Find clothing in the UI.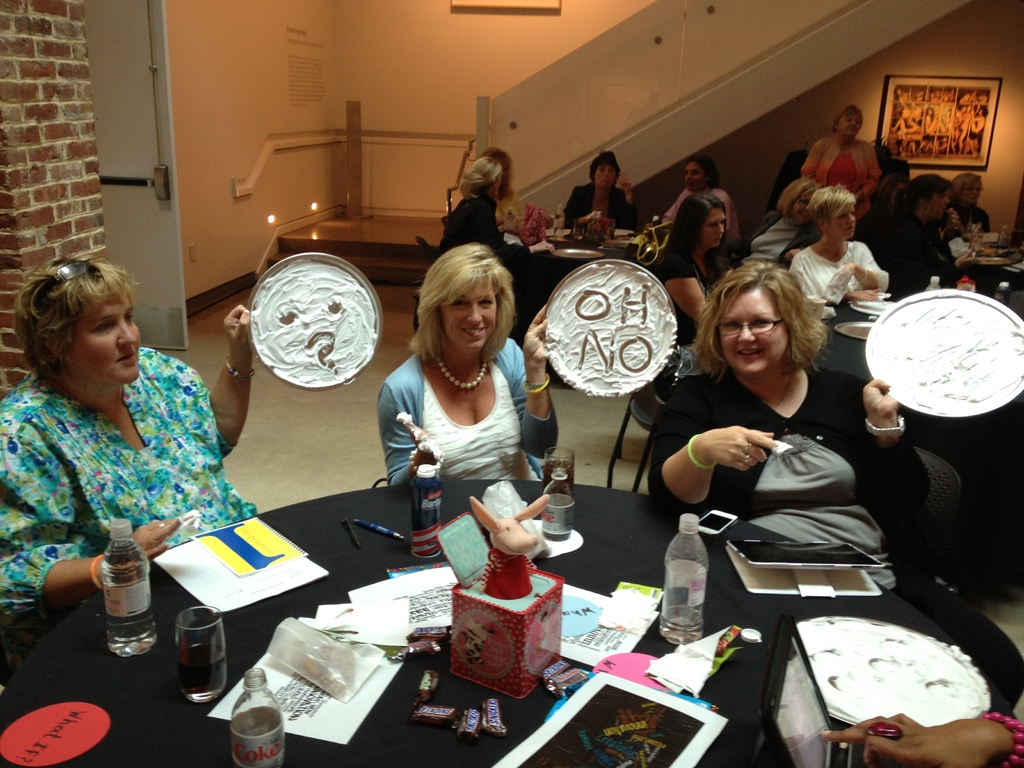
UI element at bbox=[795, 238, 893, 319].
